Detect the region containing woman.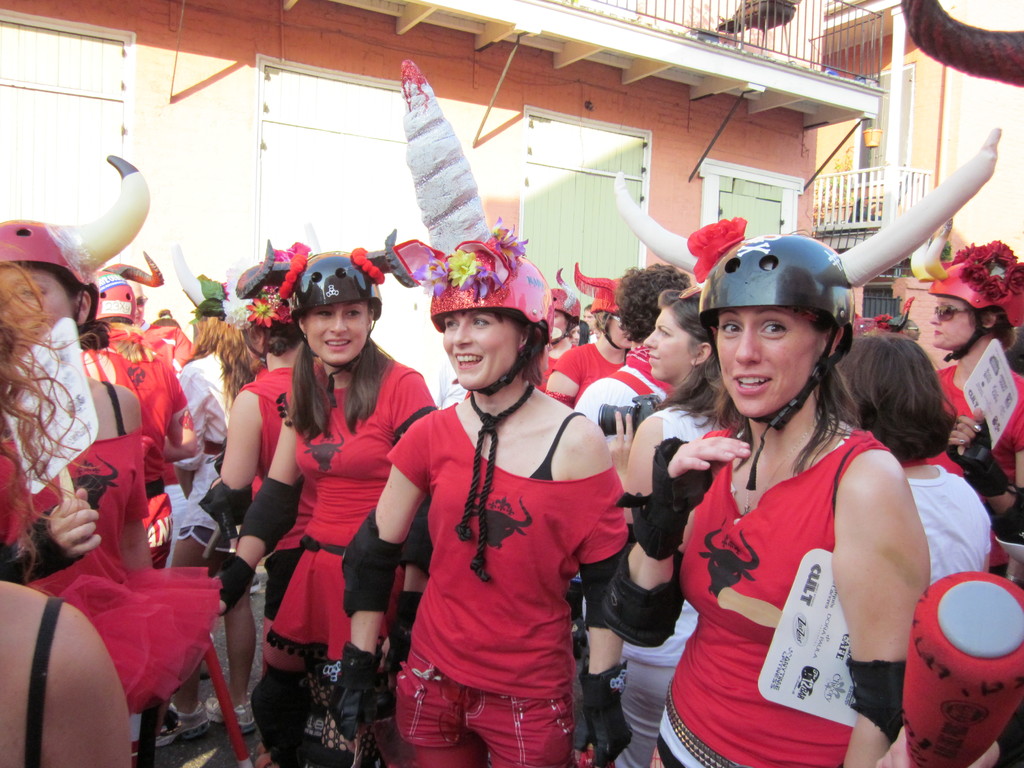
pyautogui.locateOnScreen(829, 332, 993, 597).
